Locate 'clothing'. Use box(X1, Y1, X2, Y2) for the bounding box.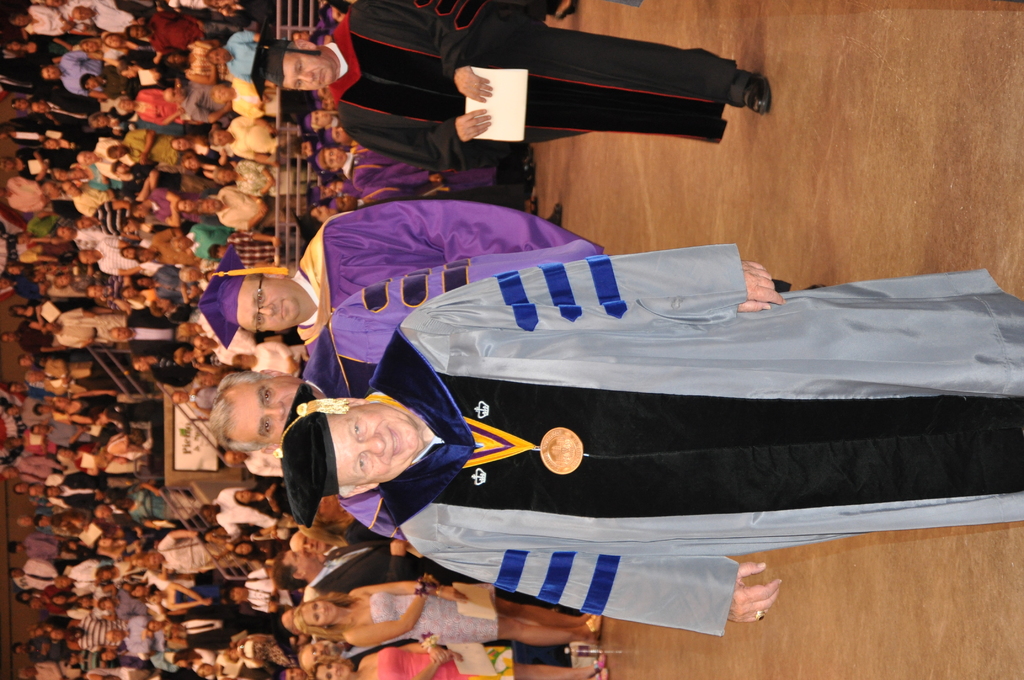
box(326, 0, 737, 168).
